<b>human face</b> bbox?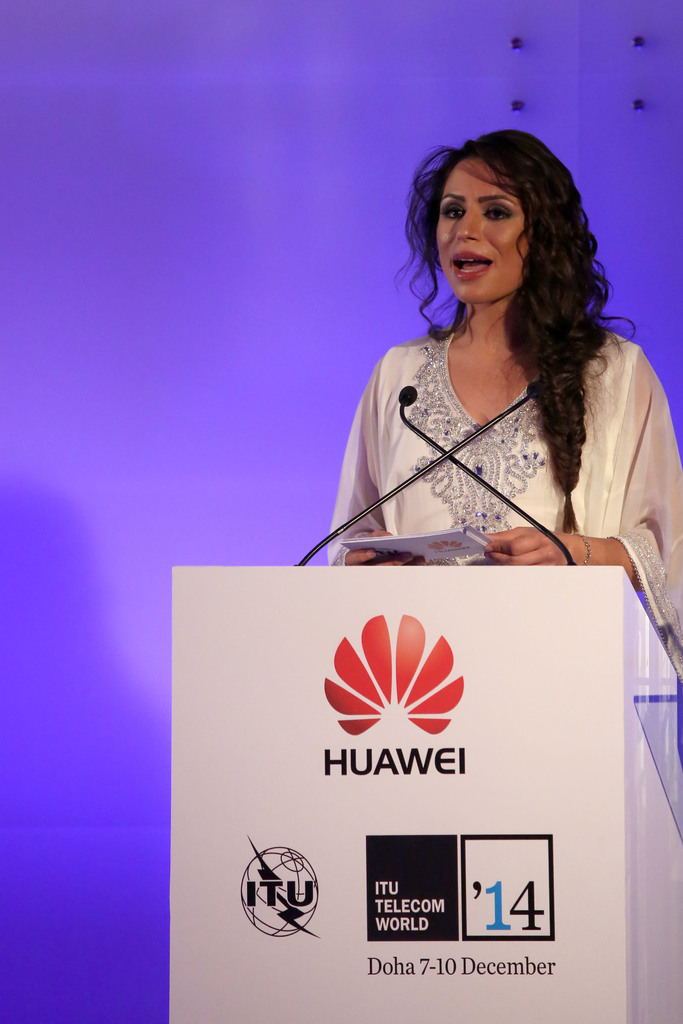
[left=435, top=152, right=532, bottom=299]
